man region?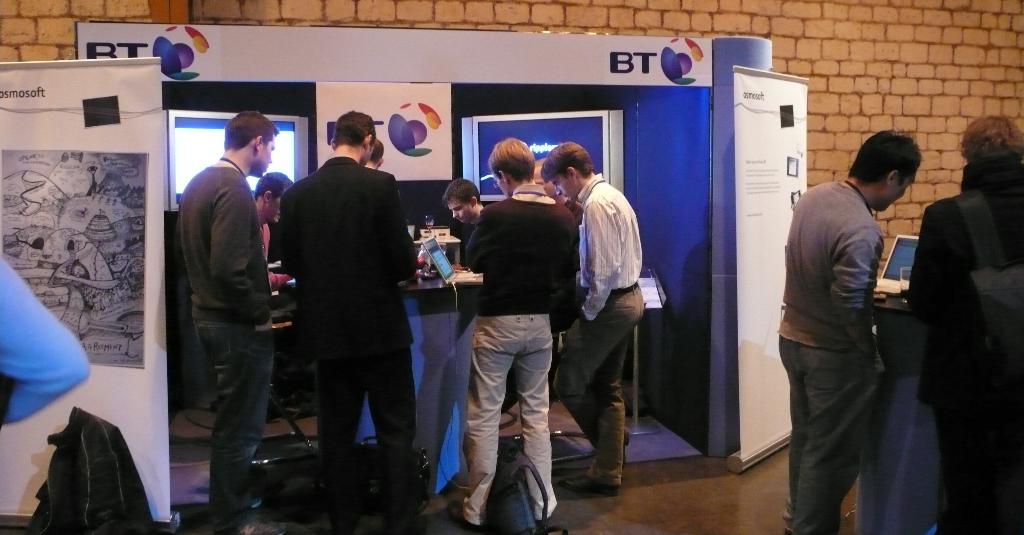
[left=252, top=170, right=295, bottom=418]
